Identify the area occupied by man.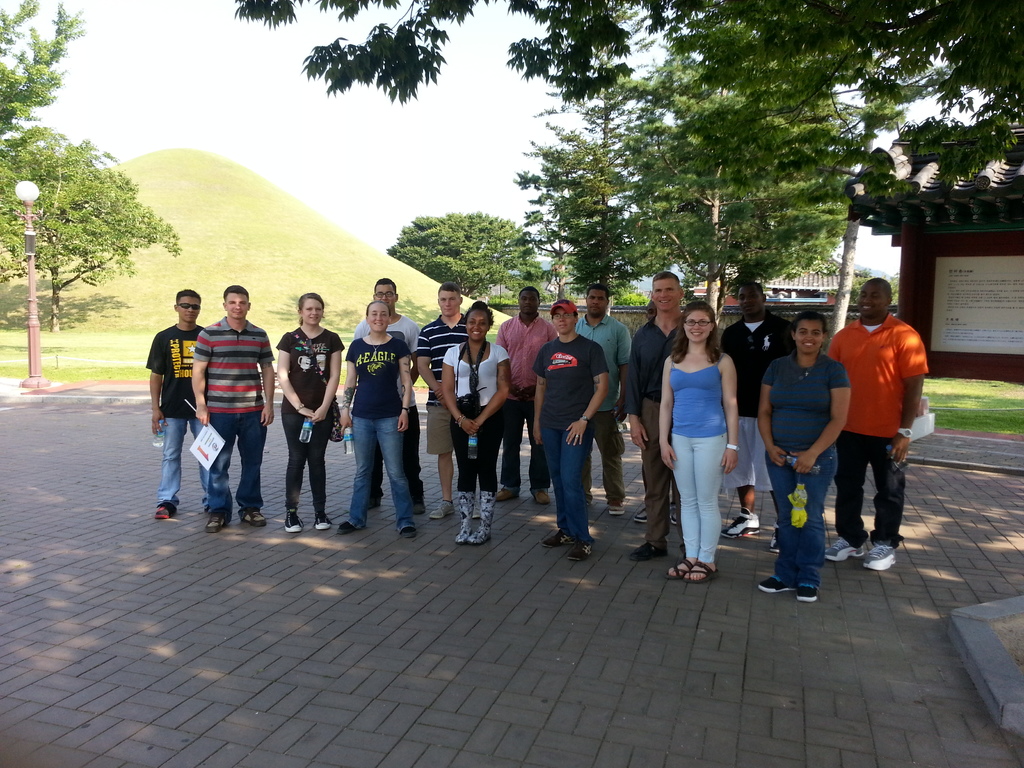
Area: bbox=[631, 299, 677, 526].
